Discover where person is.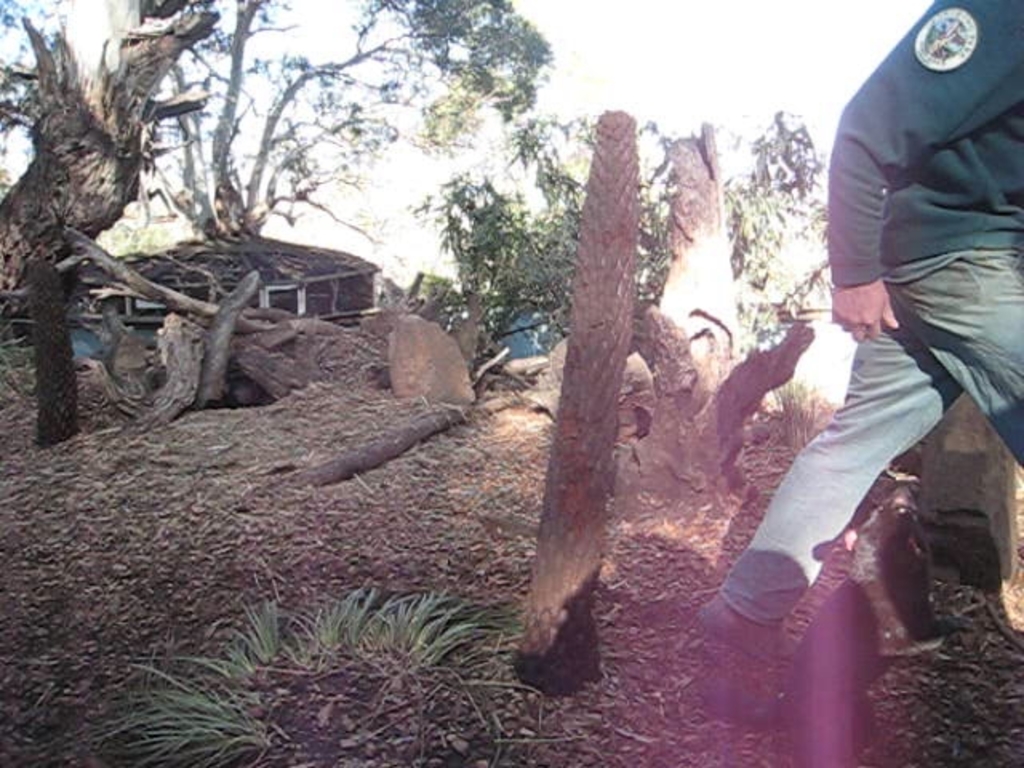
Discovered at [left=781, top=2, right=1023, bottom=707].
